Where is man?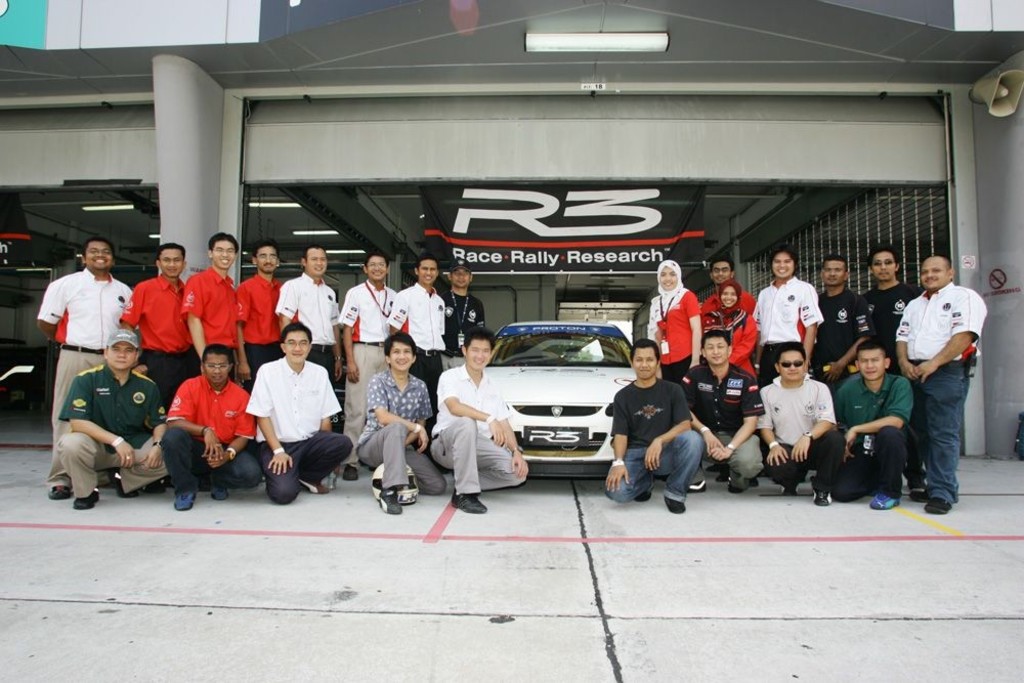
locate(331, 249, 402, 485).
